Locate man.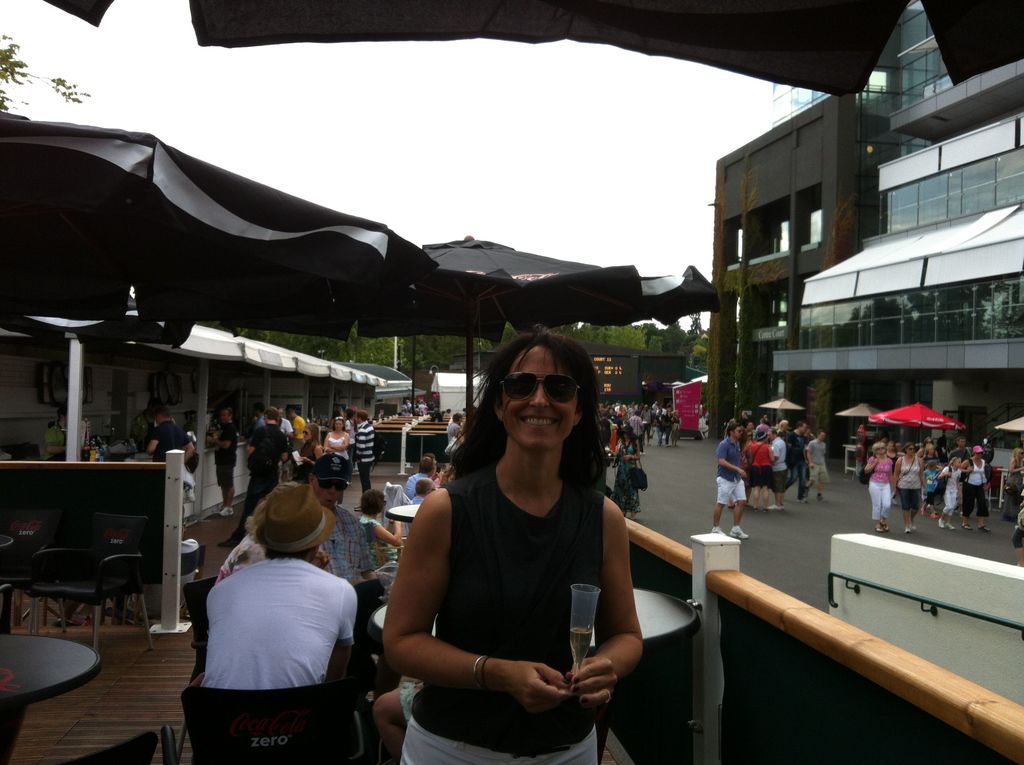
Bounding box: [355, 408, 373, 512].
